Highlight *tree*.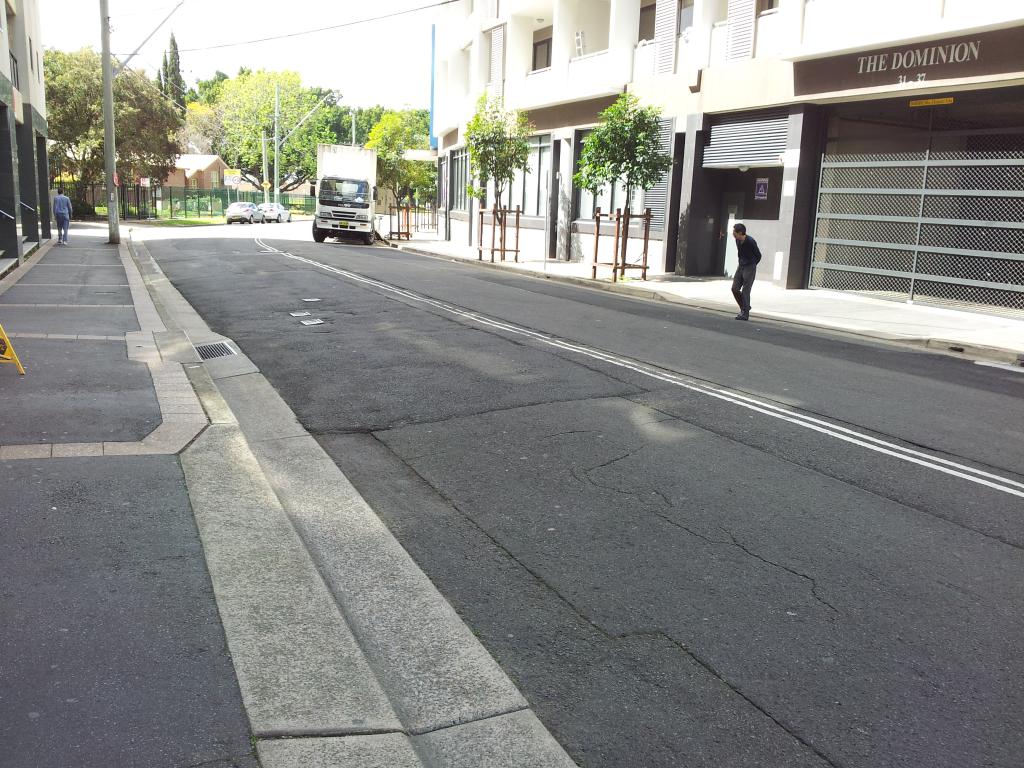
Highlighted region: BBox(35, 42, 201, 198).
